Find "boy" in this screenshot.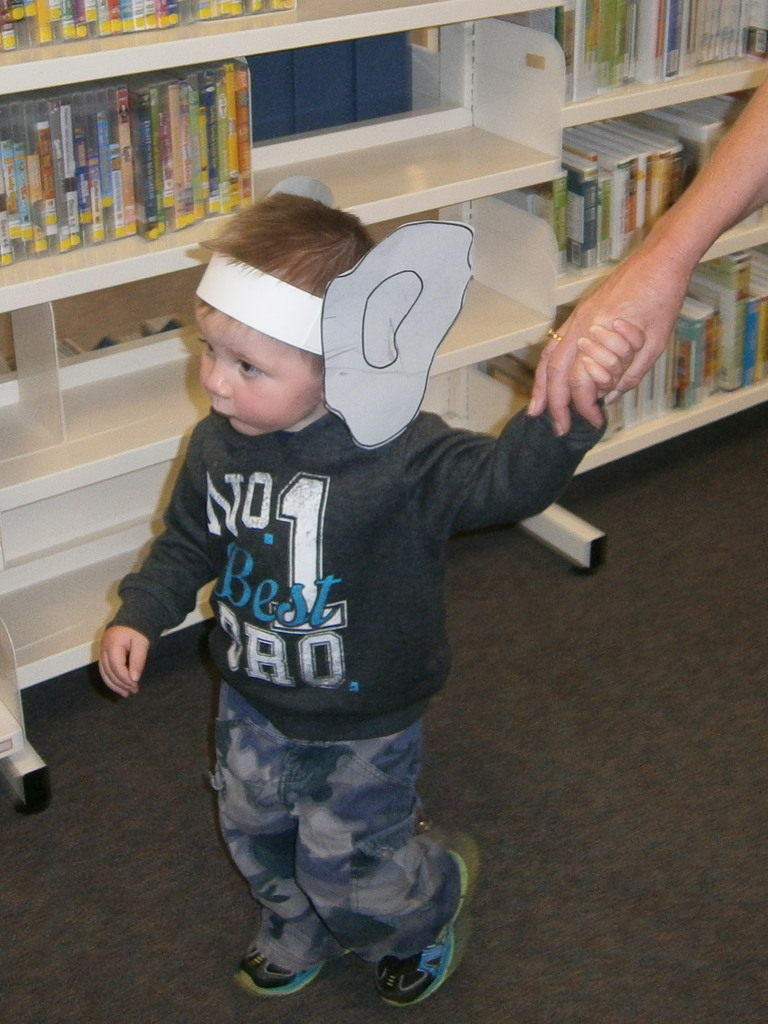
The bounding box for "boy" is left=95, top=188, right=651, bottom=1009.
